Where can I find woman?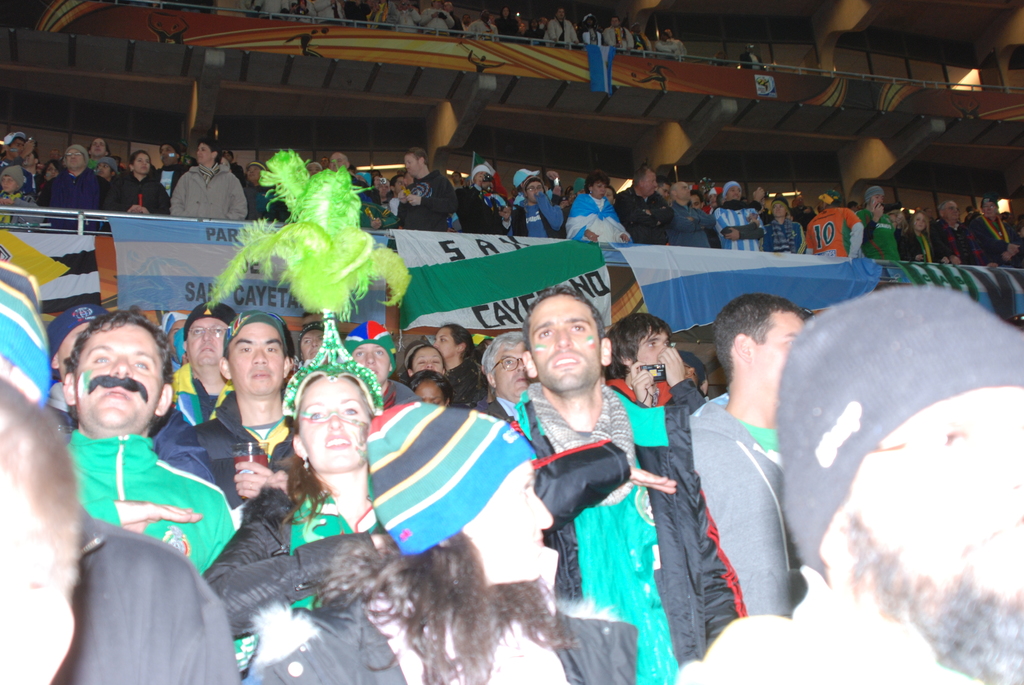
You can find it at detection(893, 209, 953, 269).
